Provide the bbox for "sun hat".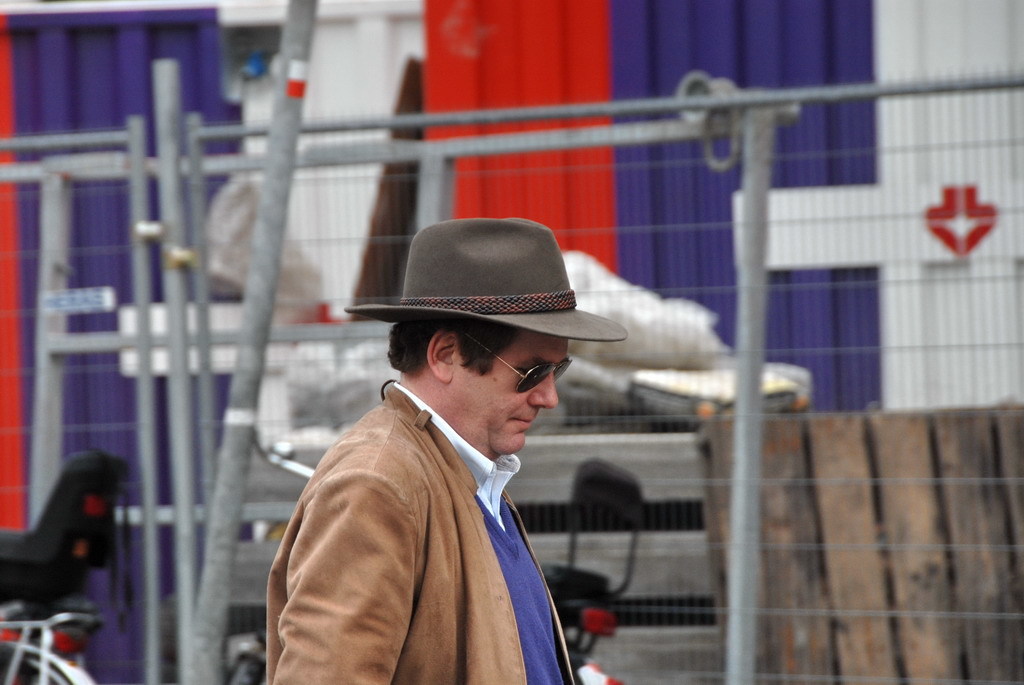
bbox=[340, 217, 630, 350].
